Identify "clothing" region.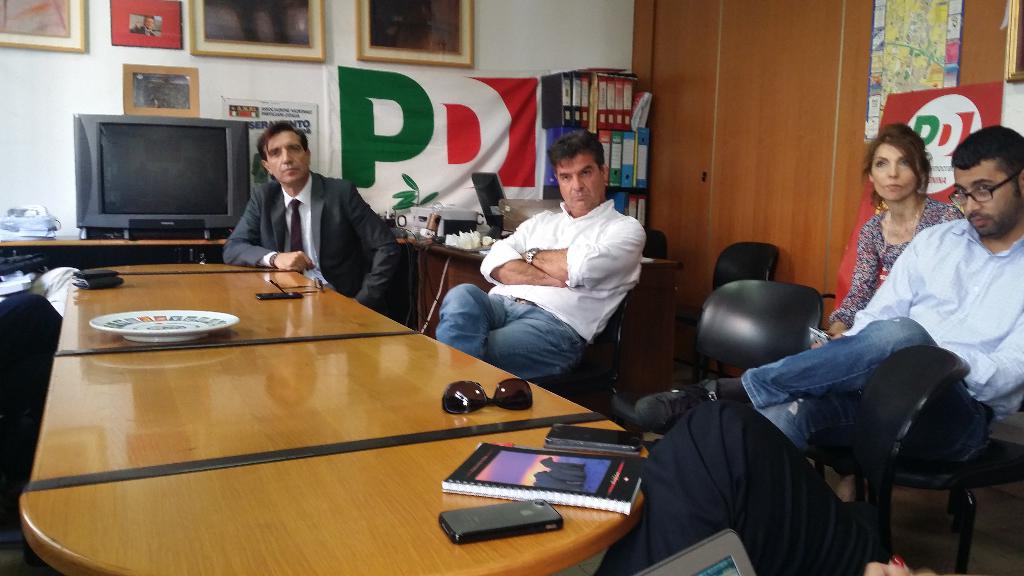
Region: <bbox>737, 209, 1023, 478</bbox>.
